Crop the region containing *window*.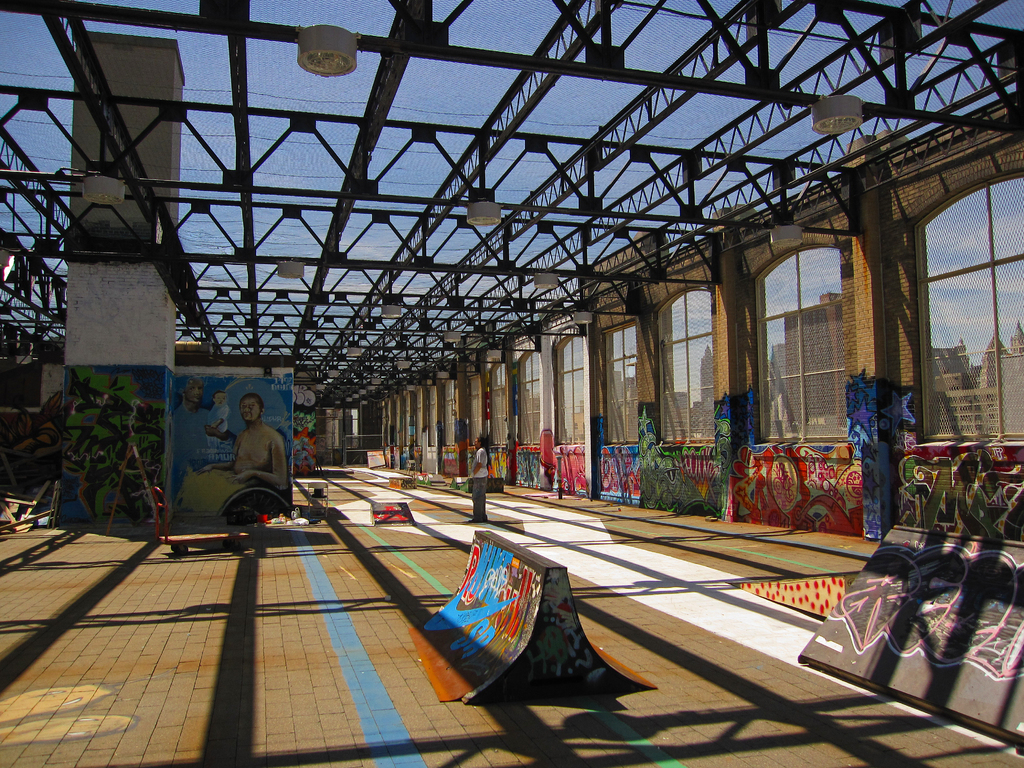
Crop region: x1=489 y1=360 x2=514 y2=444.
